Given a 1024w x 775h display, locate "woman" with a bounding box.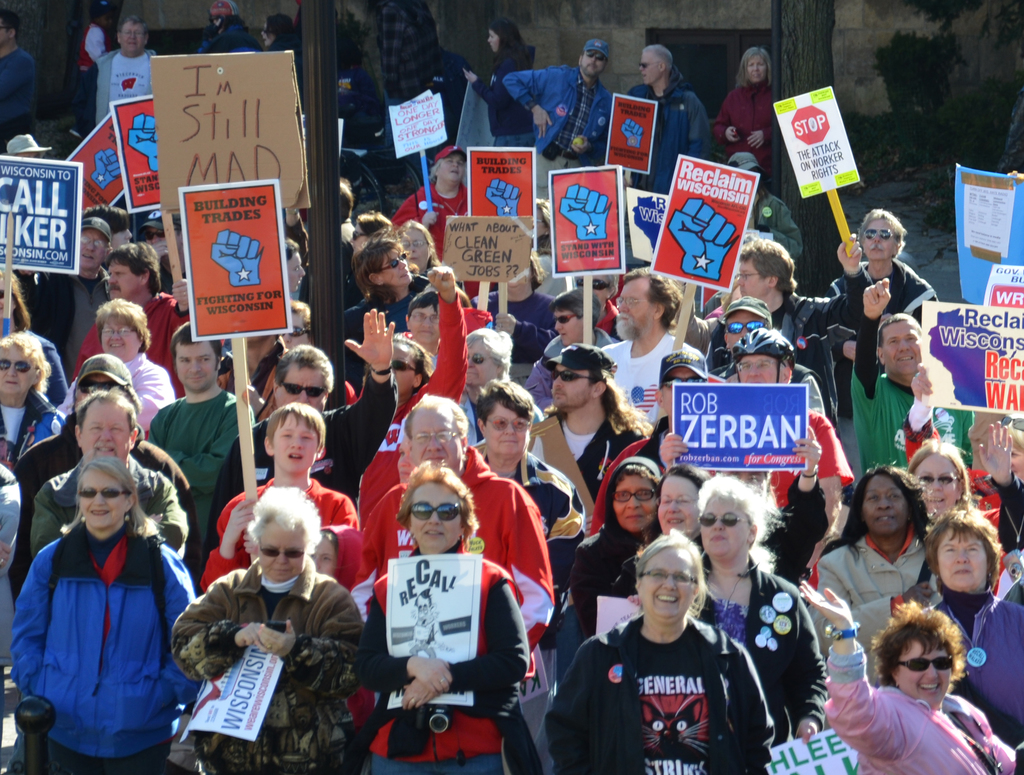
Located: box(390, 222, 451, 280).
